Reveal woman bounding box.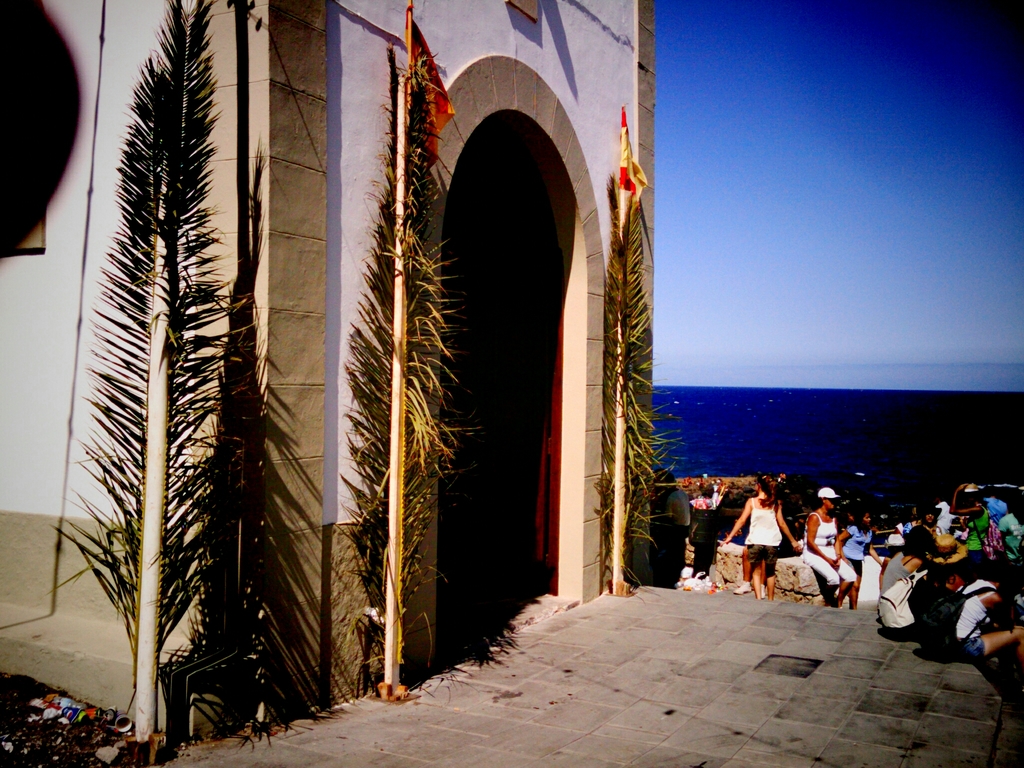
Revealed: rect(911, 524, 960, 657).
